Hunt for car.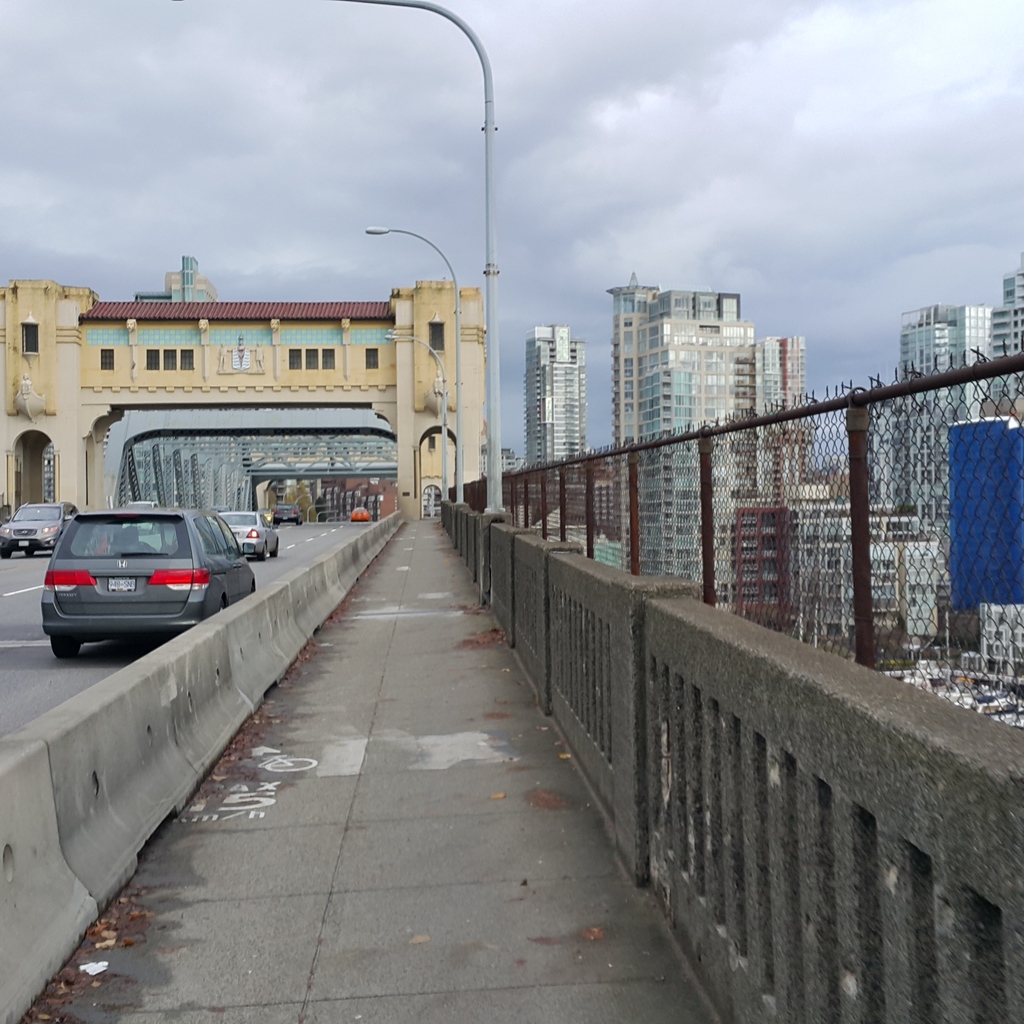
Hunted down at box(211, 502, 232, 511).
